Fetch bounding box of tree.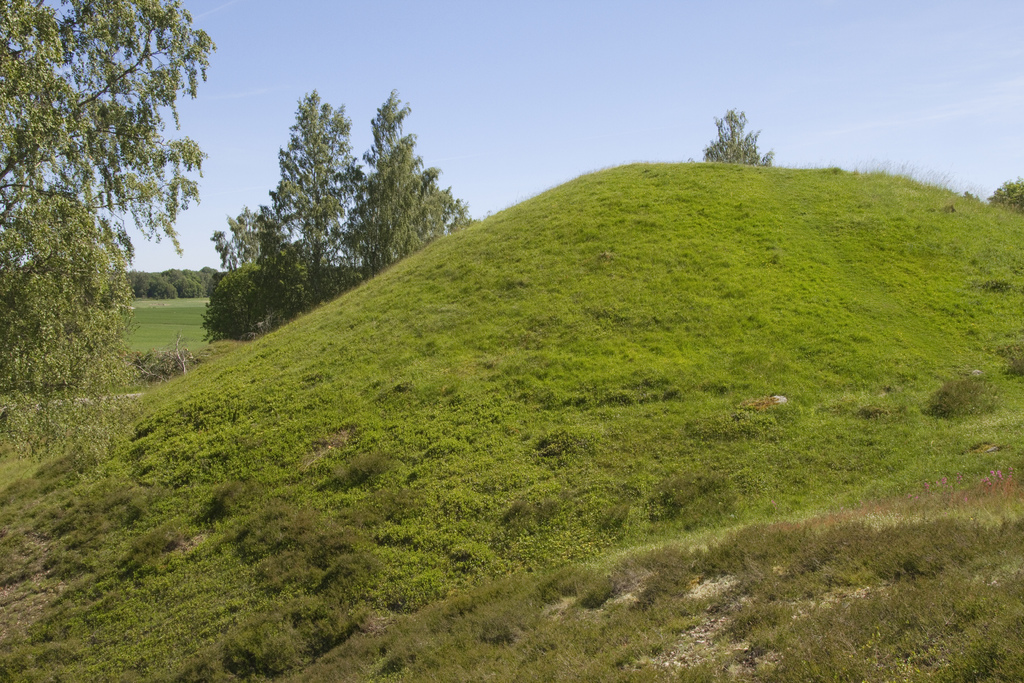
Bbox: 21 17 216 451.
